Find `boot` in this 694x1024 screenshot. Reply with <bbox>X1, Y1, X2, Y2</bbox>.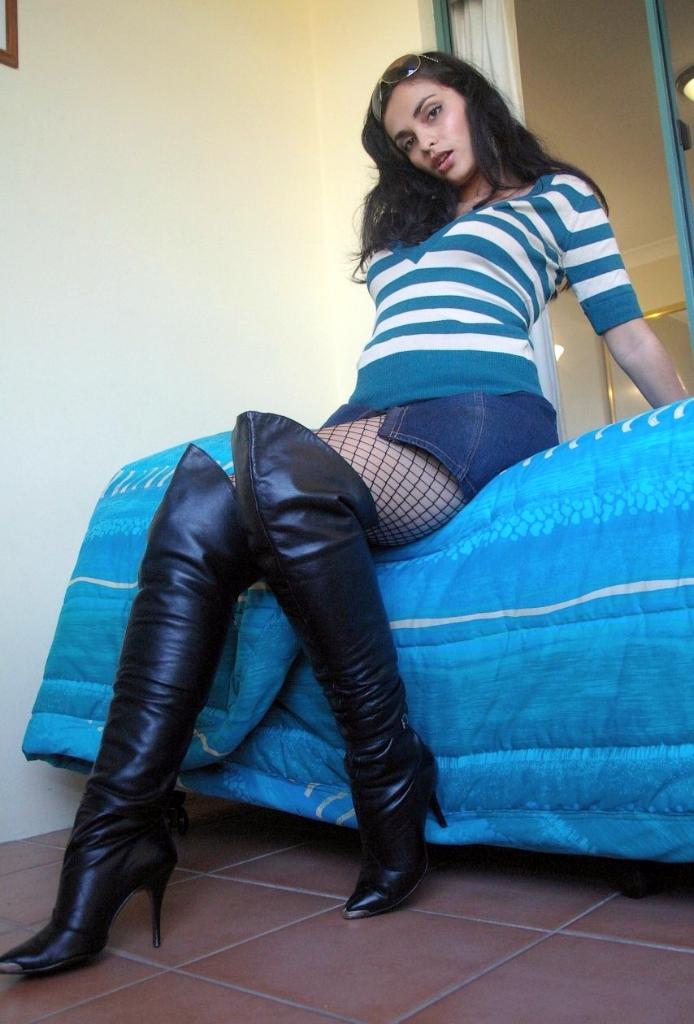
<bbox>0, 445, 254, 976</bbox>.
